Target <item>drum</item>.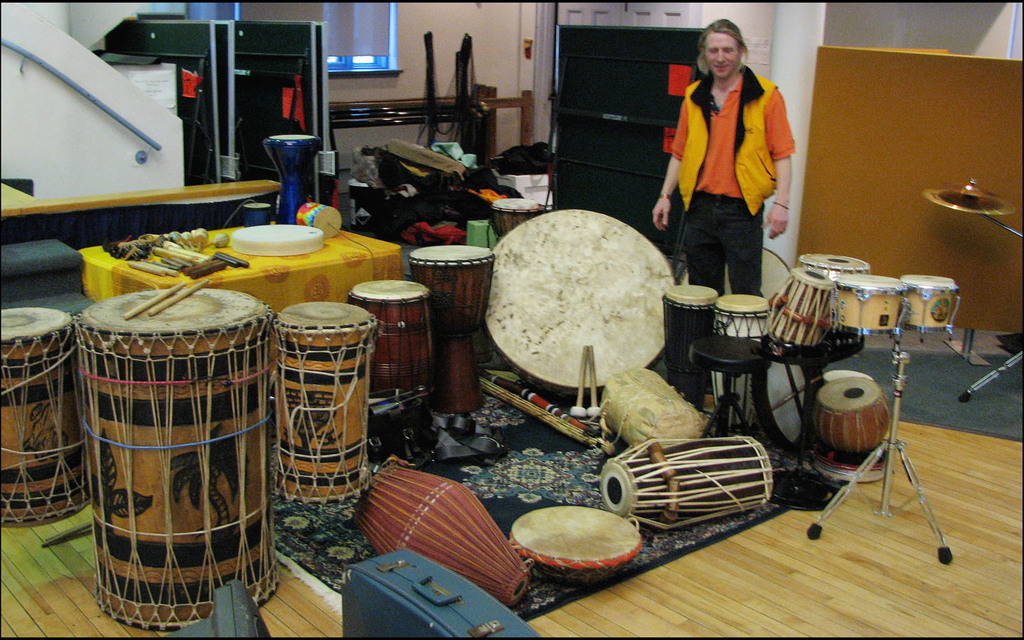
Target region: 767:270:836:351.
